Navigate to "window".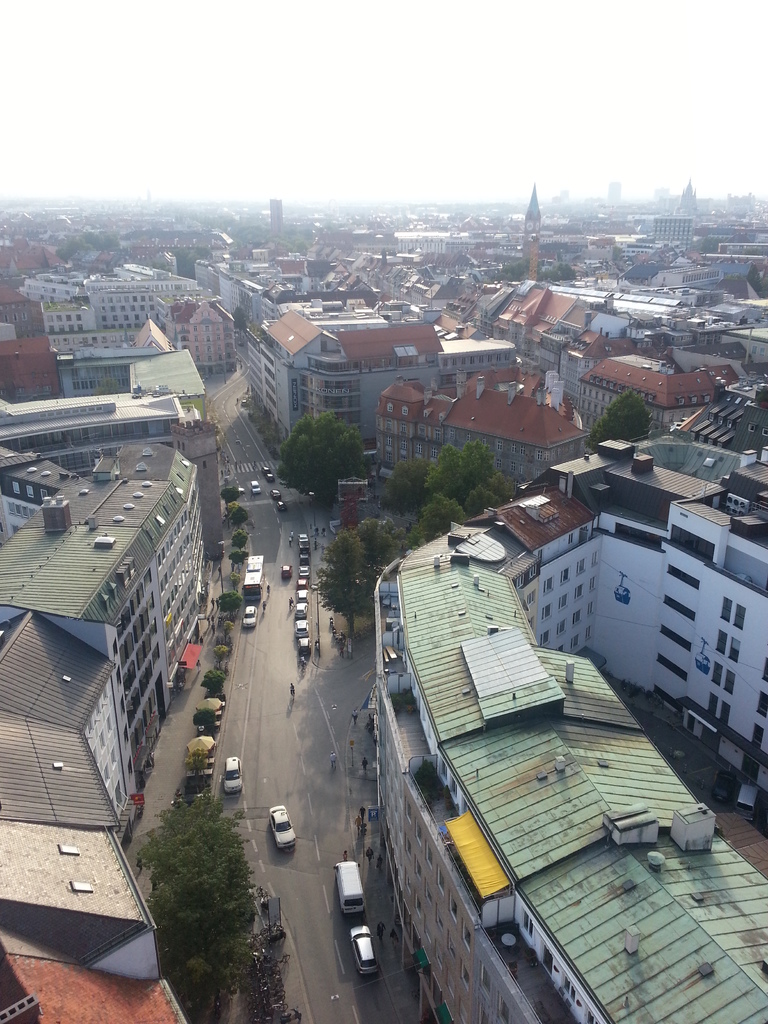
Navigation target: 268, 395, 278, 410.
